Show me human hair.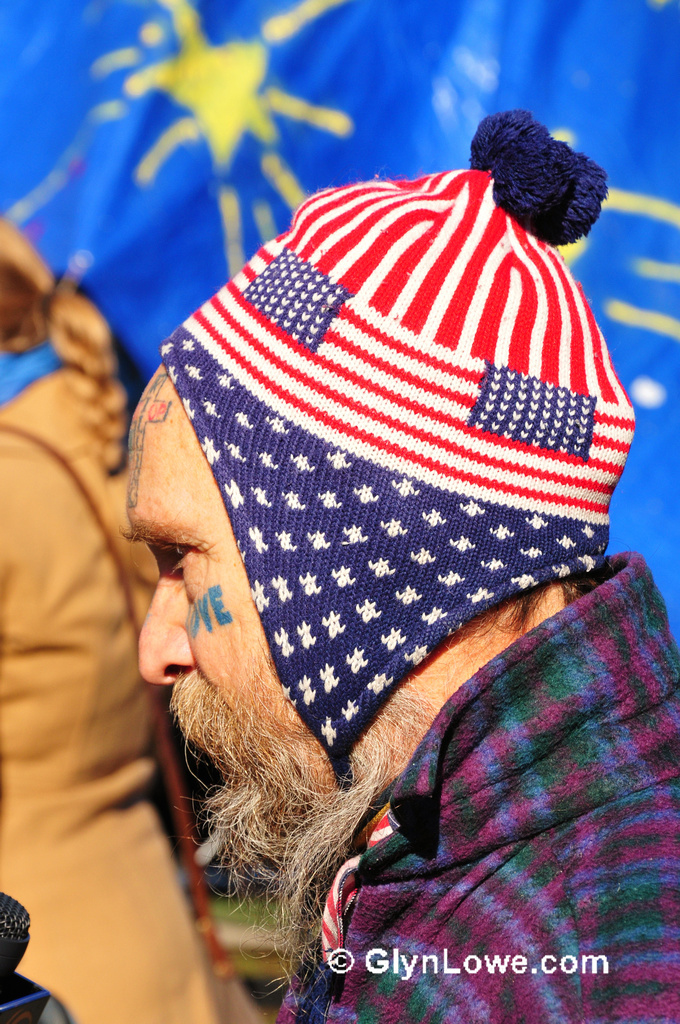
human hair is here: (471,568,596,634).
